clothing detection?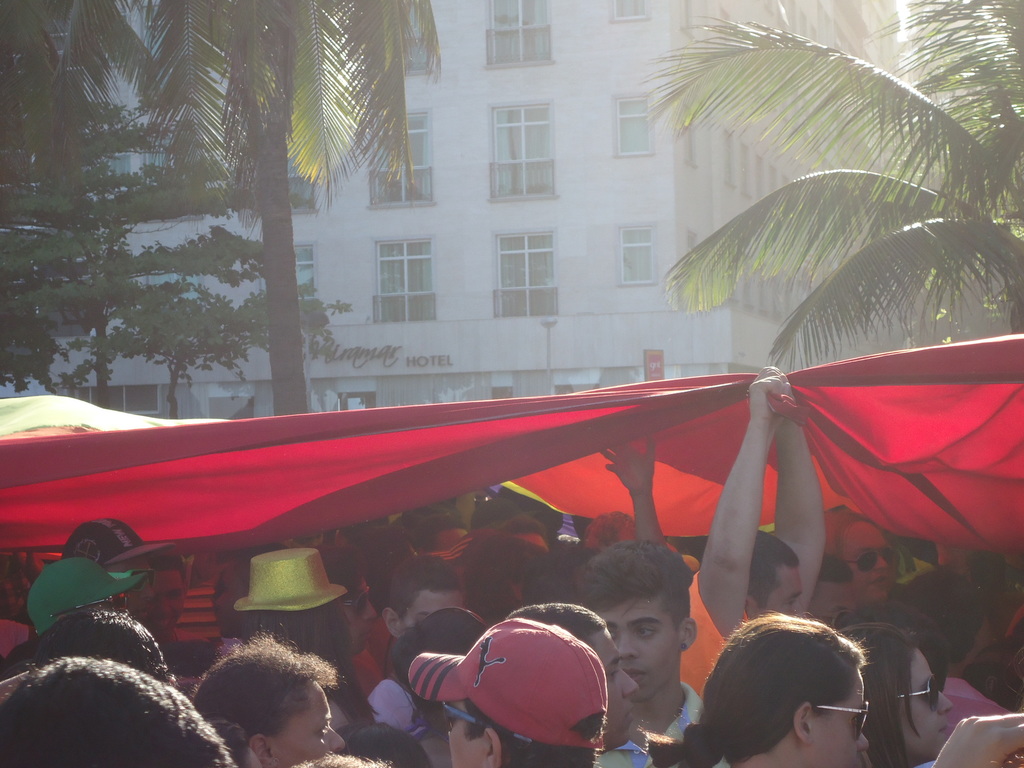
{"left": 679, "top": 570, "right": 751, "bottom": 695}
